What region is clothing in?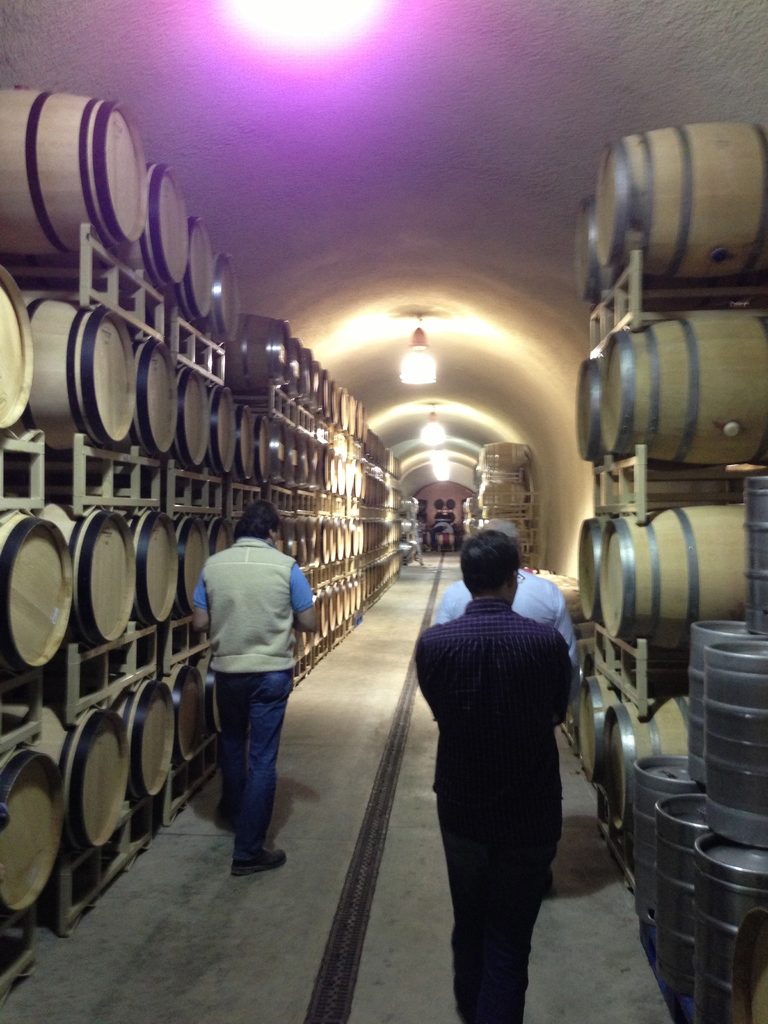
<region>193, 531, 308, 844</region>.
